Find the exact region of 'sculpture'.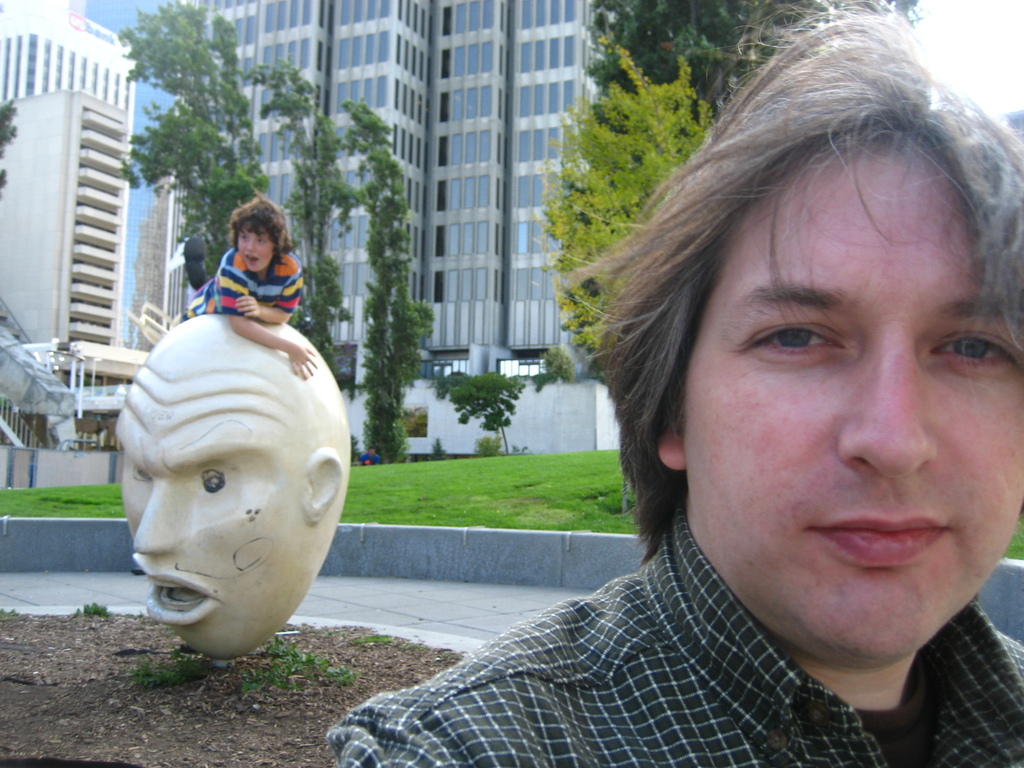
Exact region: bbox=(83, 318, 364, 654).
